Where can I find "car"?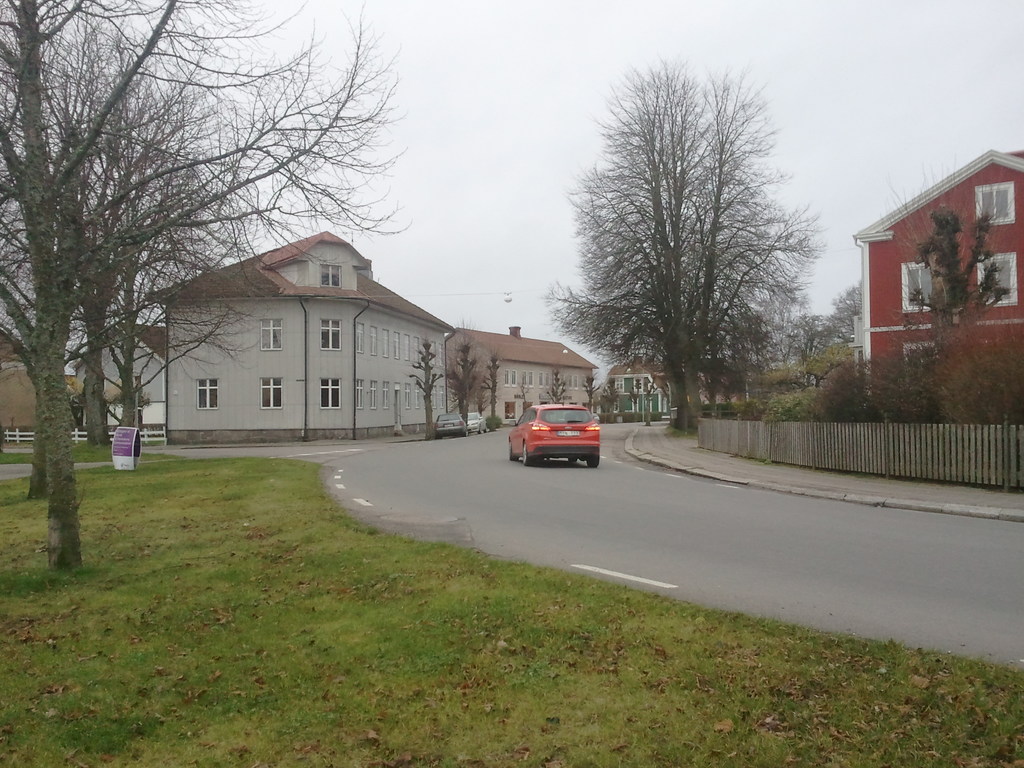
You can find it at 511,399,599,465.
